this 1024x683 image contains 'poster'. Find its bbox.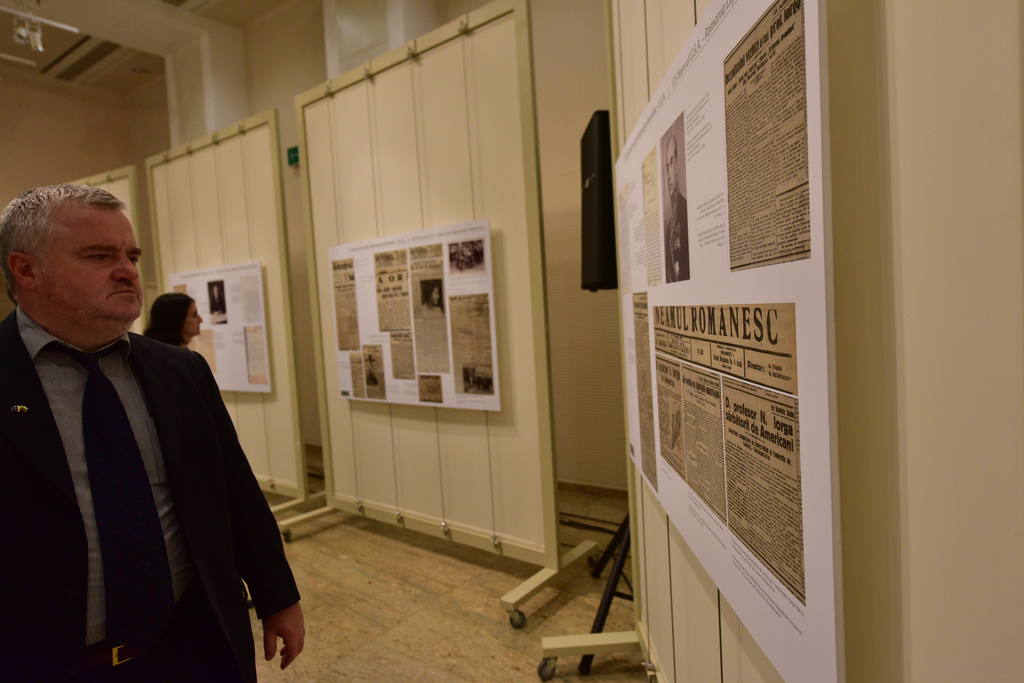
bbox=[349, 350, 360, 394].
